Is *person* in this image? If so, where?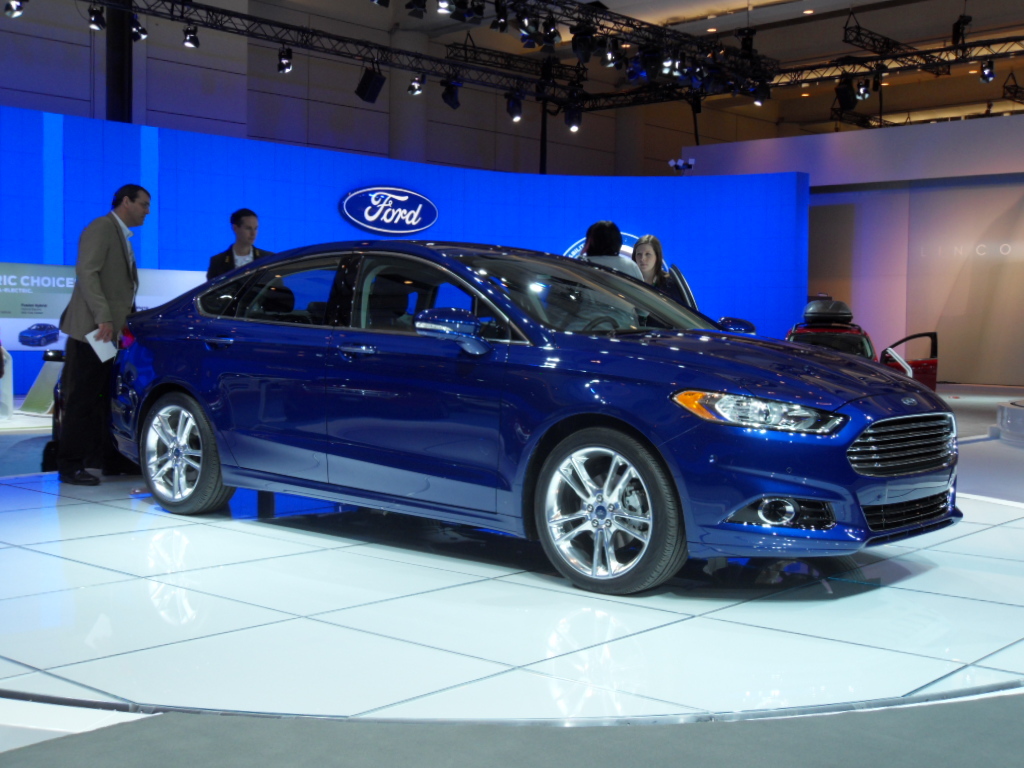
Yes, at select_region(573, 218, 646, 333).
